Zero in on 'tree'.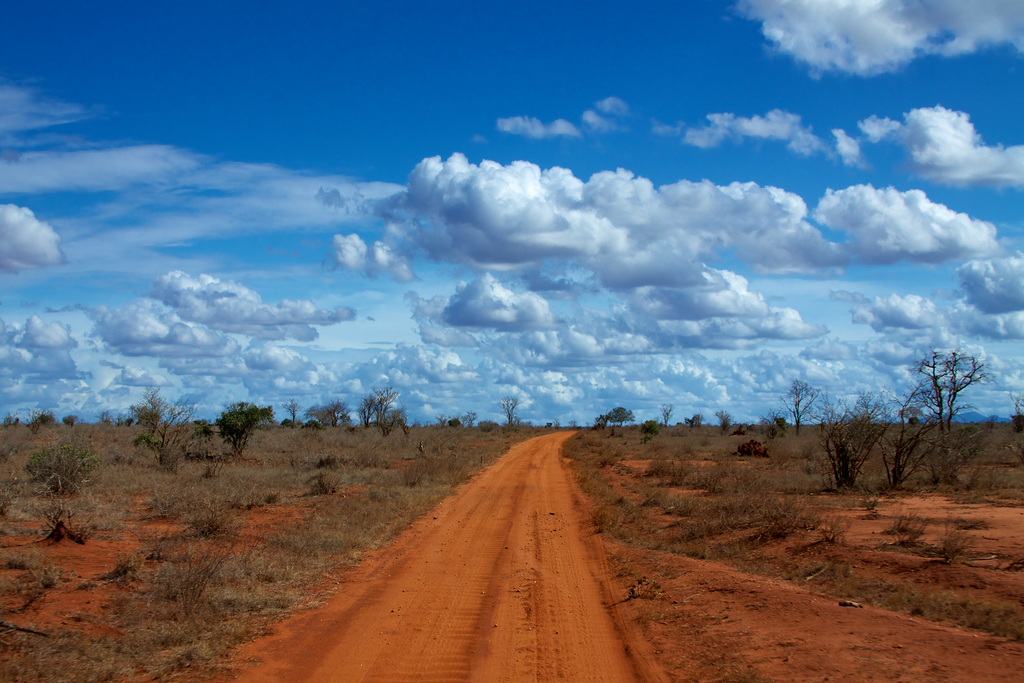
Zeroed in: (left=217, top=400, right=278, bottom=453).
